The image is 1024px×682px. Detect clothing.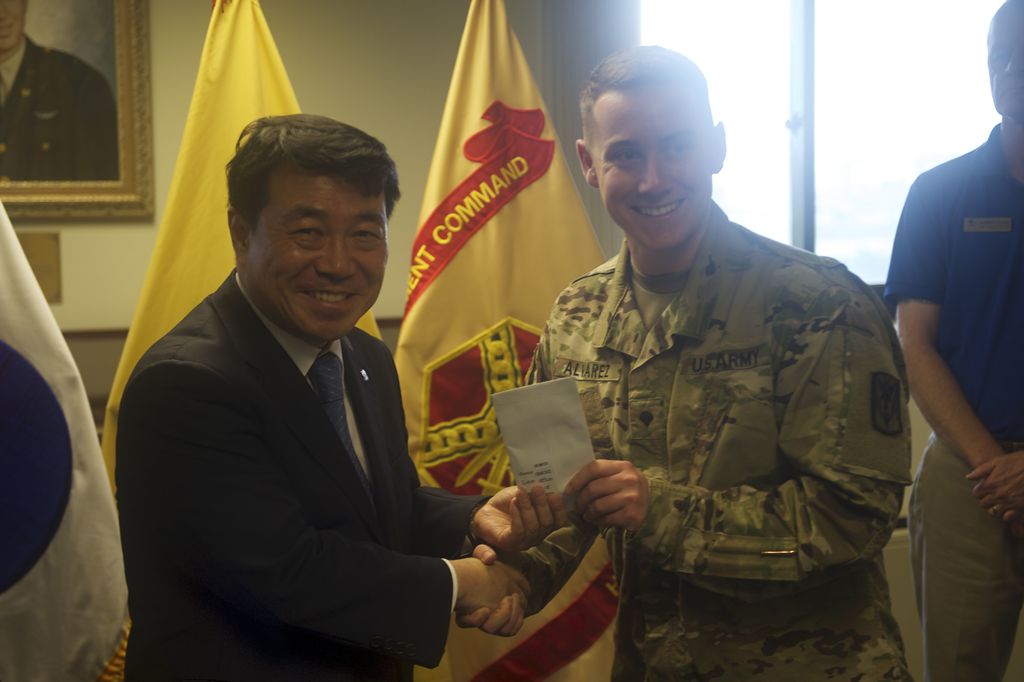
Detection: <bbox>885, 123, 1023, 681</bbox>.
